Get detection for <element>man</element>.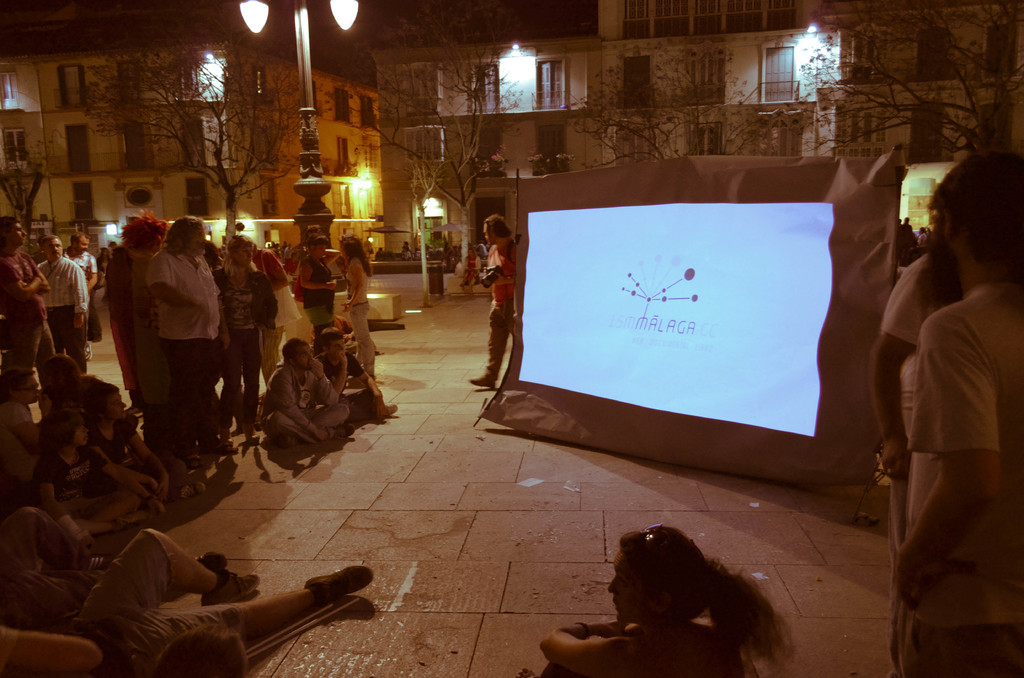
Detection: region(856, 135, 1020, 659).
